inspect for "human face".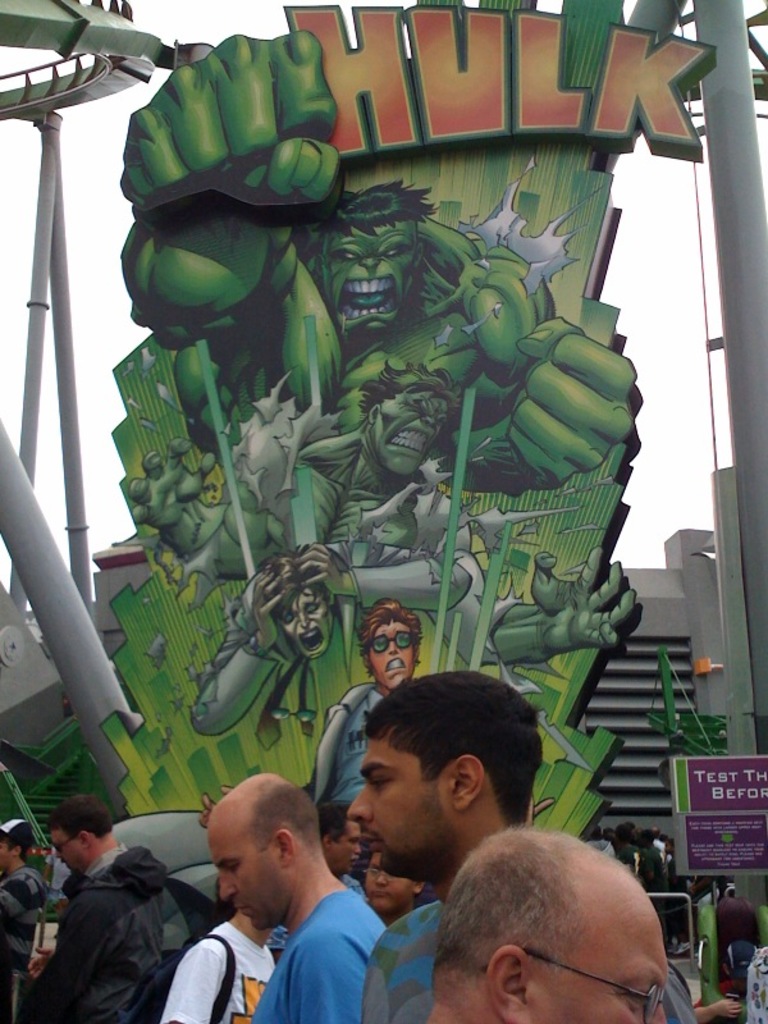
Inspection: x1=269, y1=576, x2=334, y2=657.
